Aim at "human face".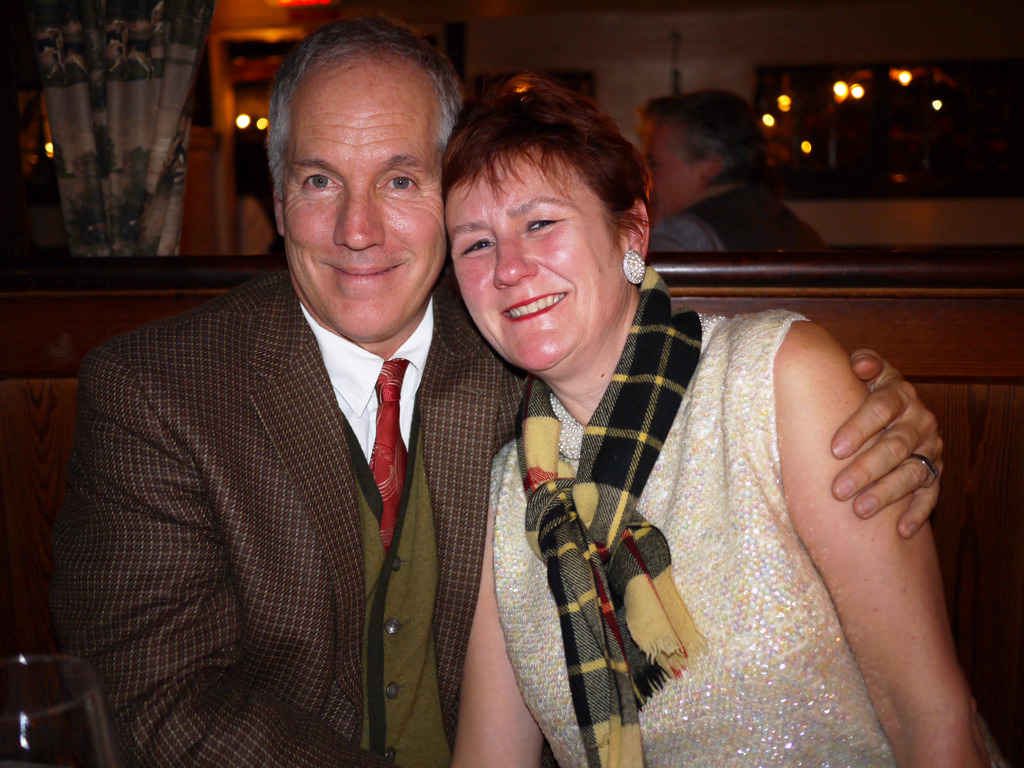
Aimed at box=[283, 66, 450, 341].
